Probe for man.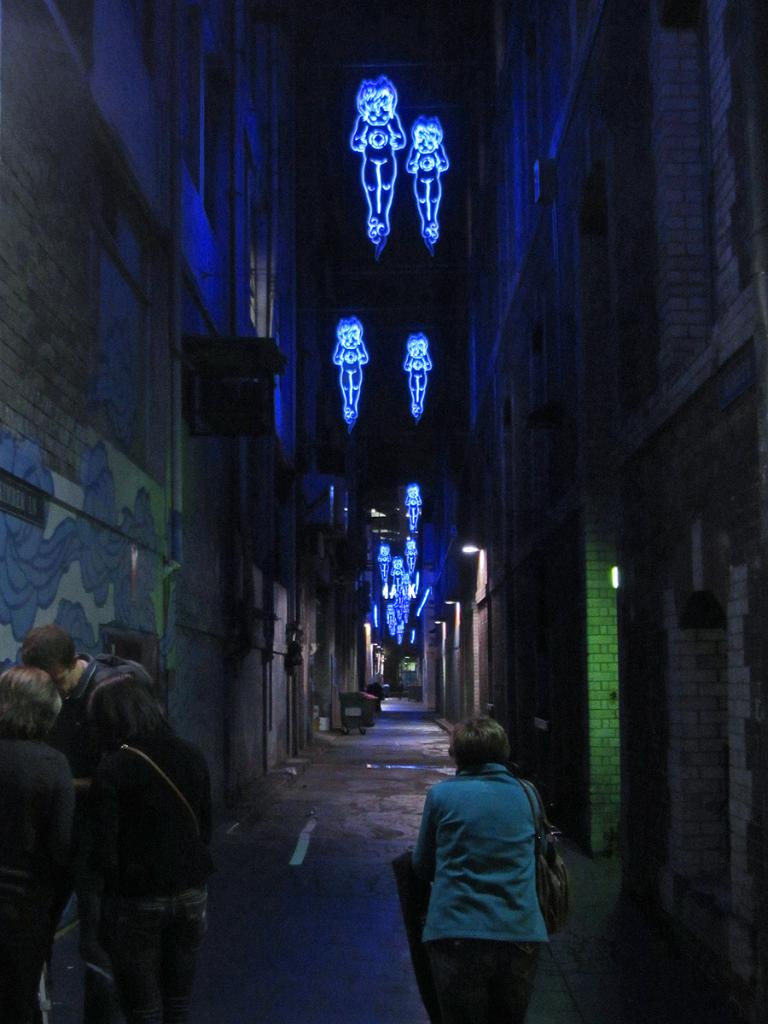
Probe result: <region>391, 710, 572, 1002</region>.
